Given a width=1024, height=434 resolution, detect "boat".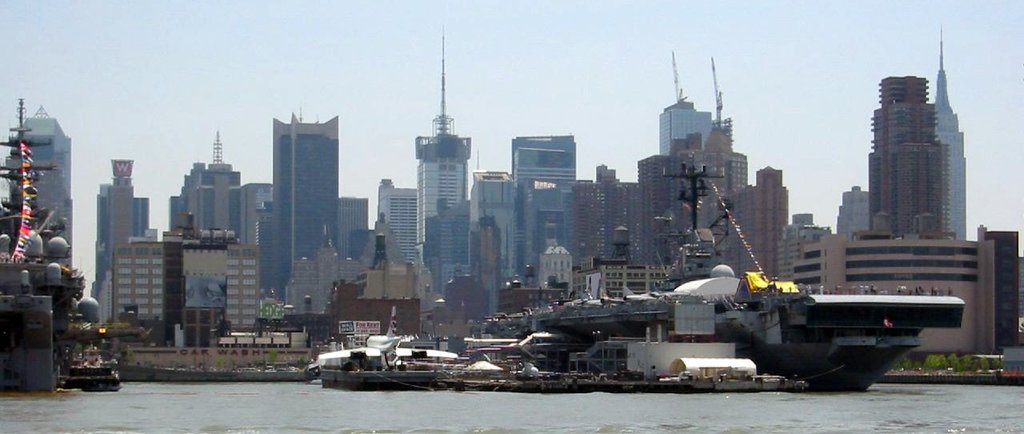
<region>111, 360, 322, 383</region>.
